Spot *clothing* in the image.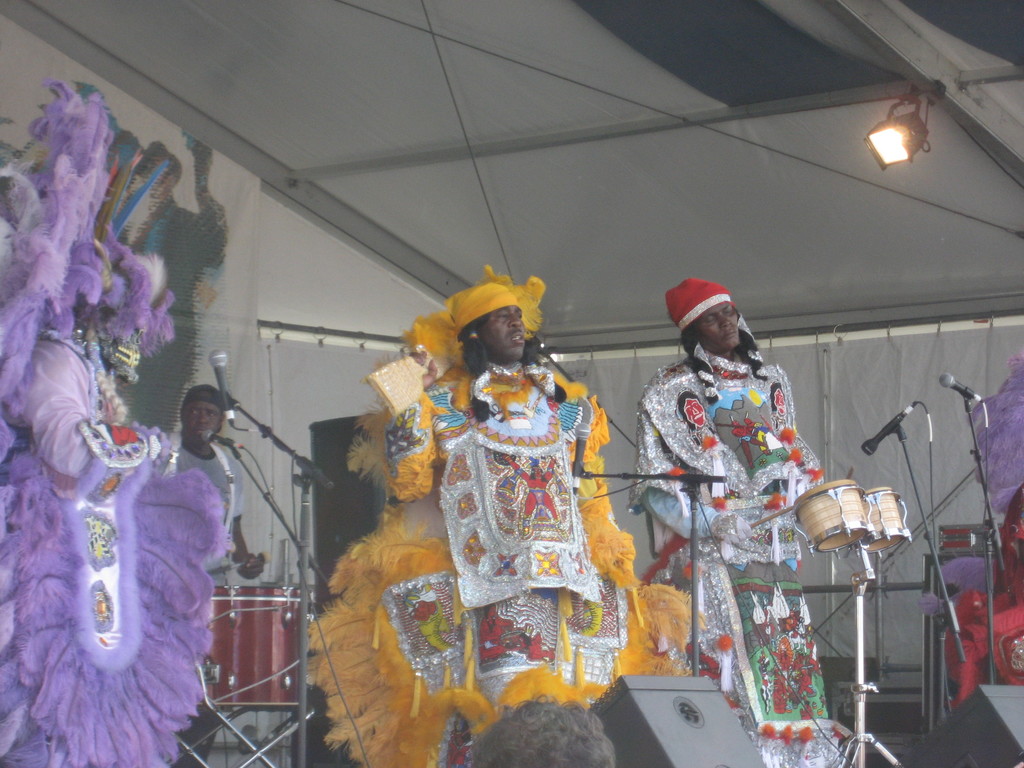
*clothing* found at rect(918, 355, 1023, 621).
